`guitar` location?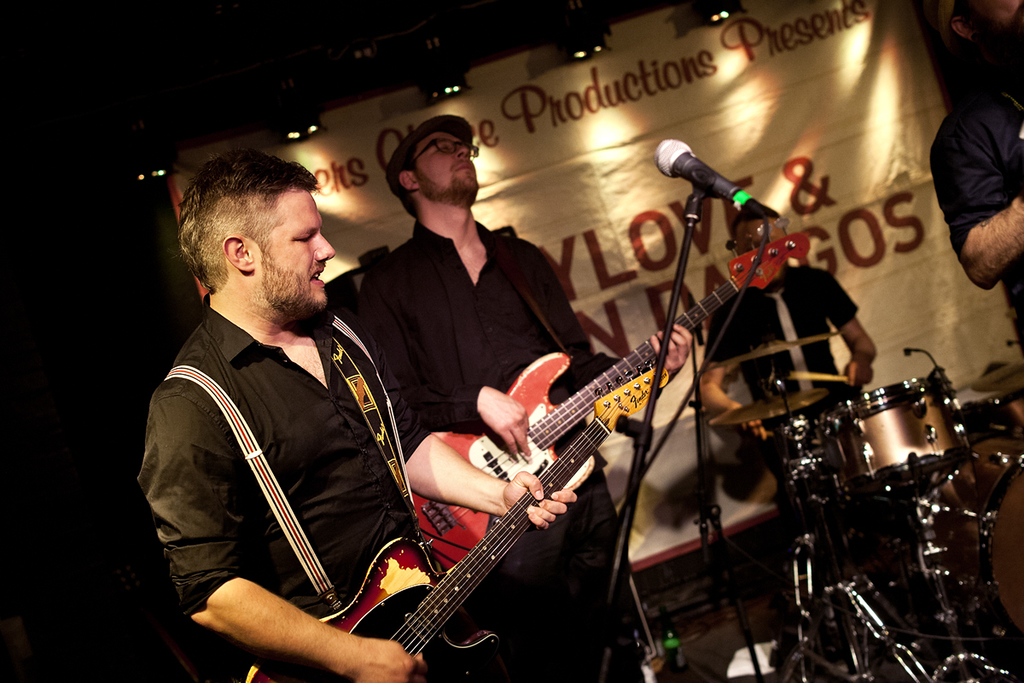
region(391, 239, 817, 570)
